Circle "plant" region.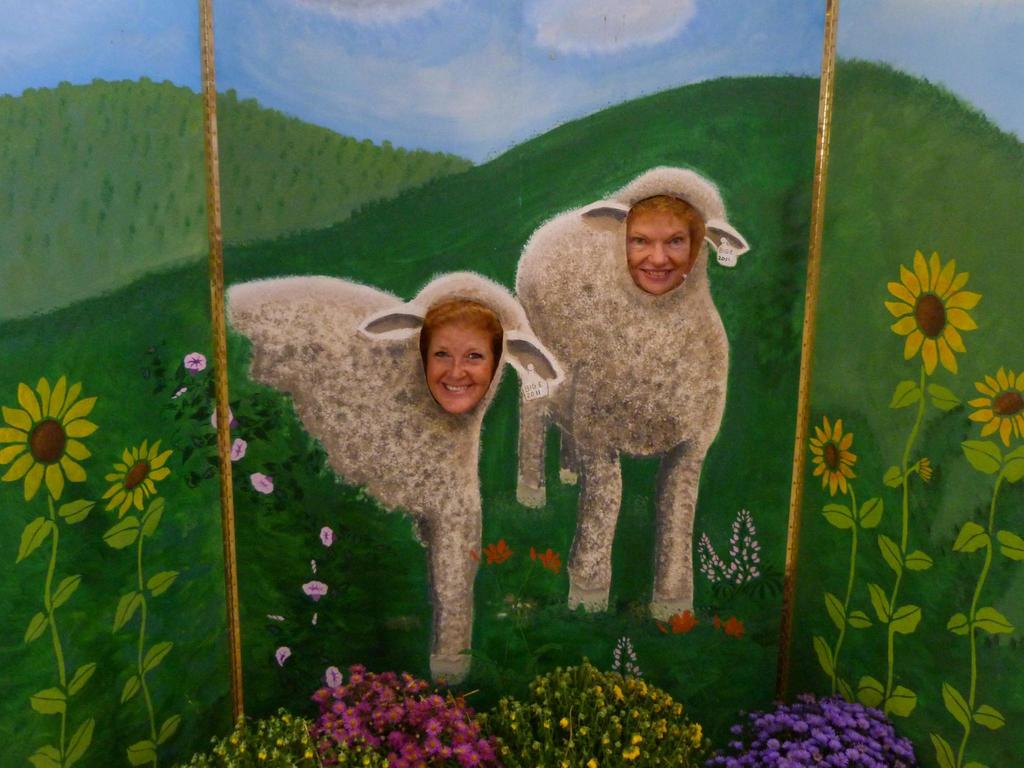
Region: detection(702, 694, 912, 759).
